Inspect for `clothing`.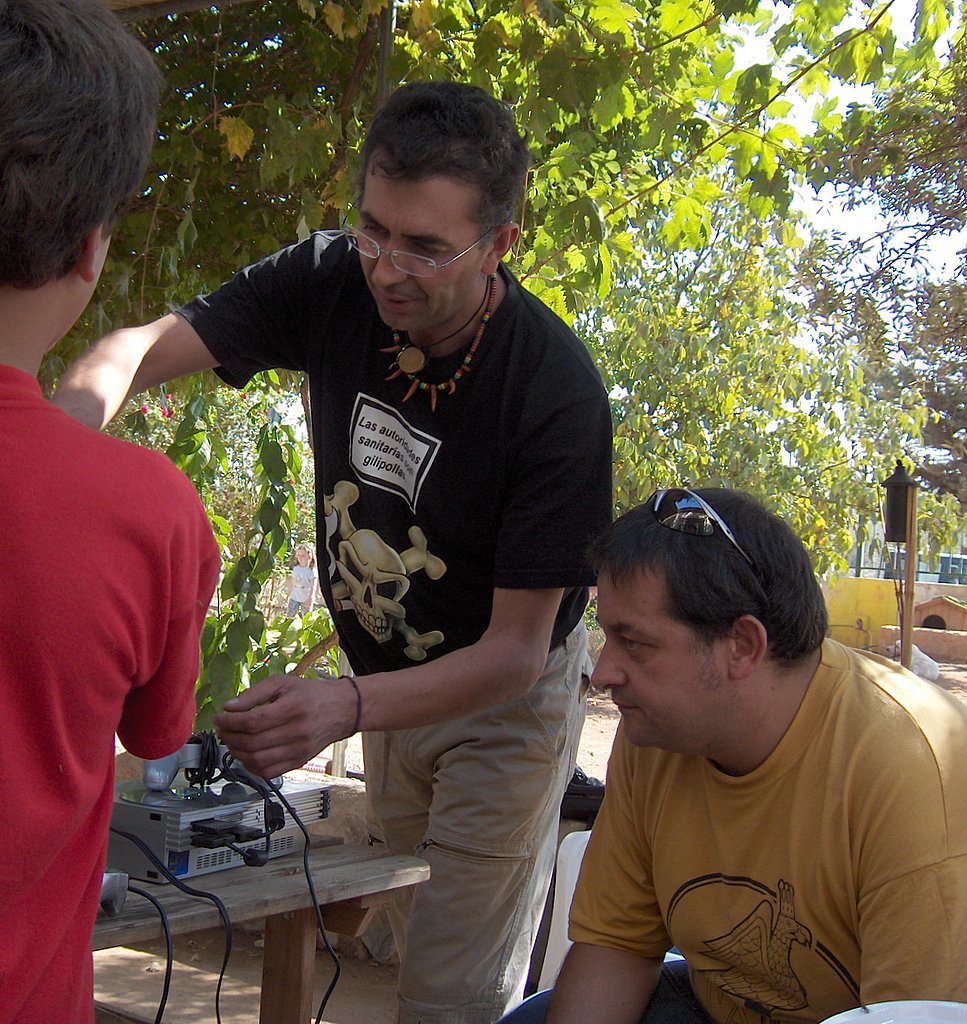
Inspection: rect(180, 166, 612, 963).
